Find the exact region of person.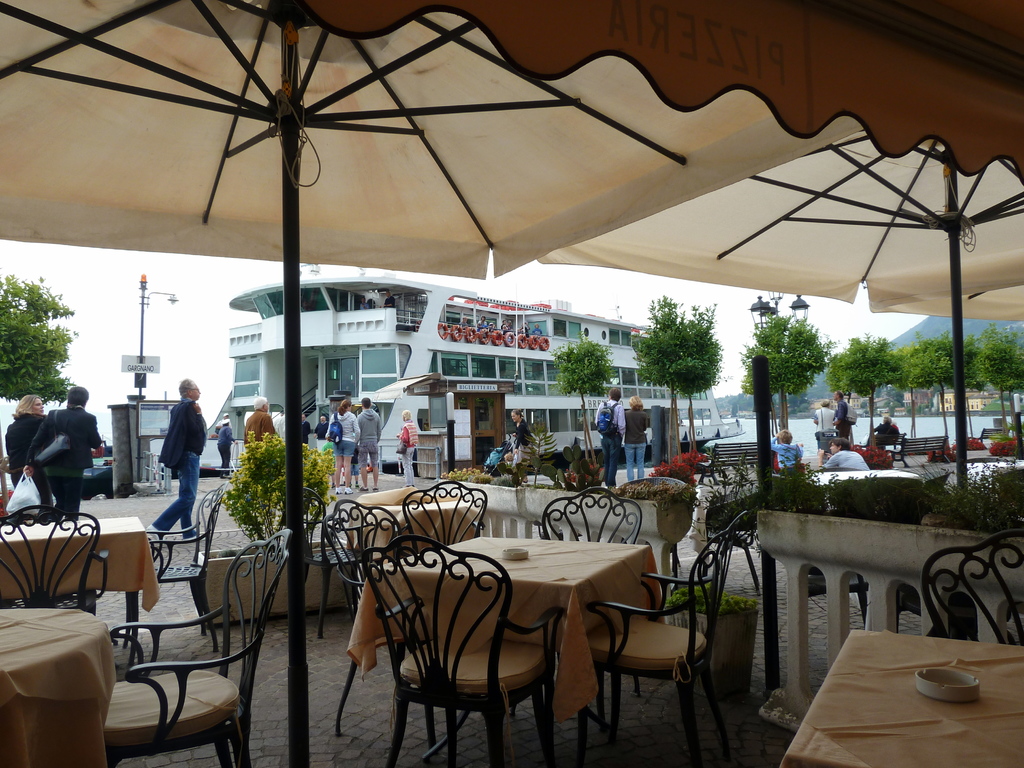
Exact region: (left=361, top=298, right=371, bottom=311).
